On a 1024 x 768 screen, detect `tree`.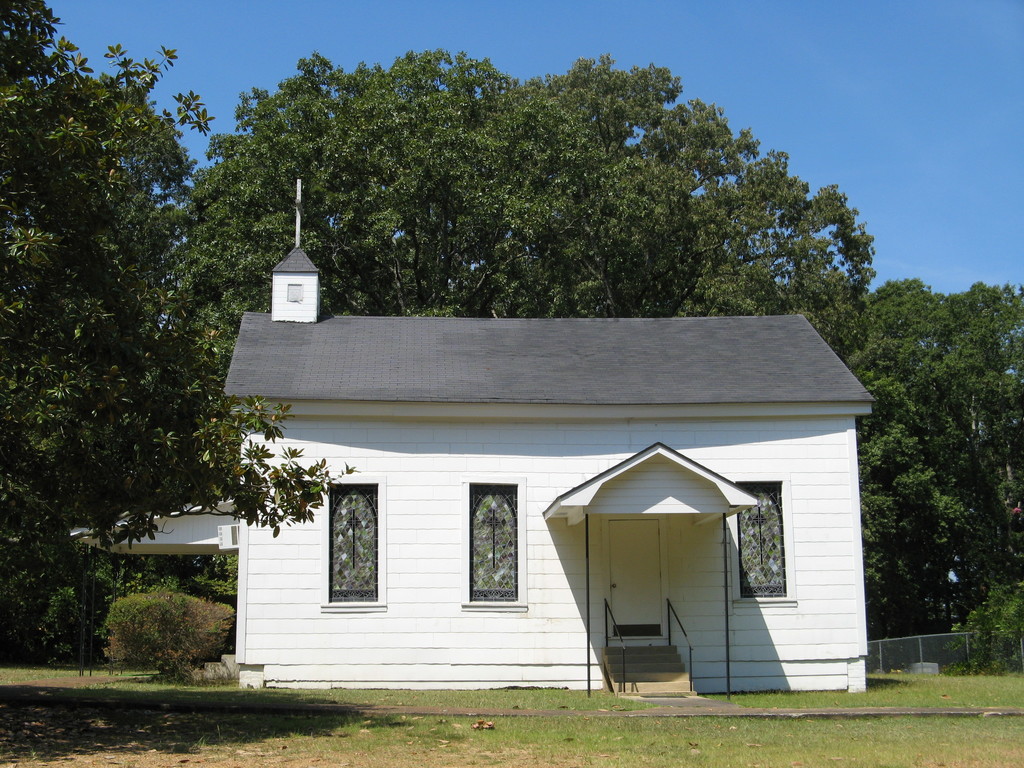
pyautogui.locateOnScreen(168, 63, 875, 338).
